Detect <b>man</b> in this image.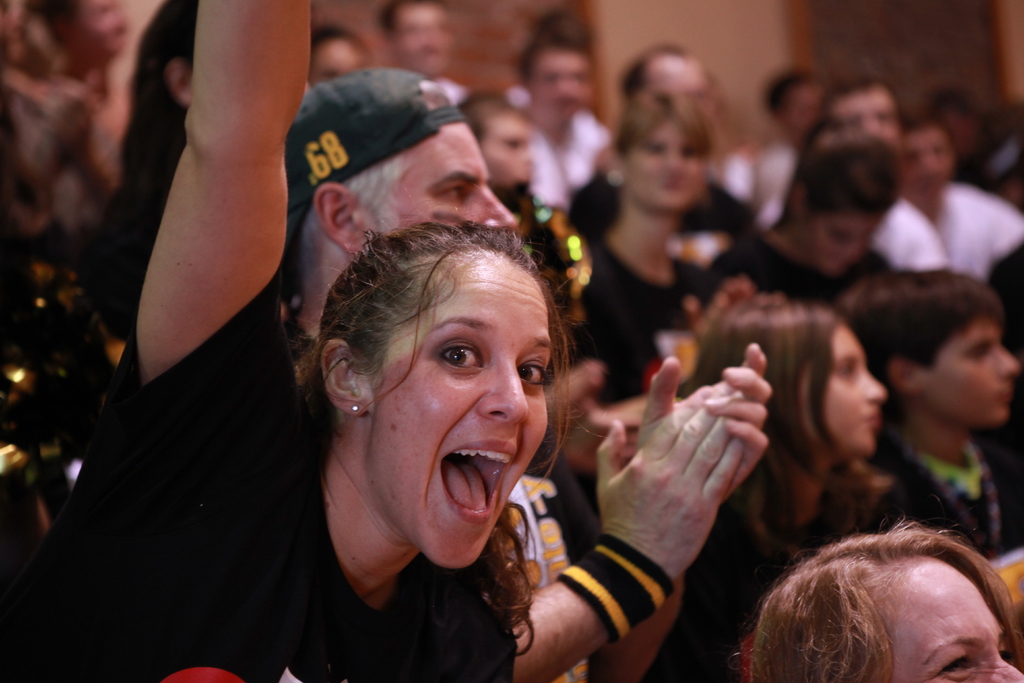
Detection: bbox=(485, 31, 627, 218).
